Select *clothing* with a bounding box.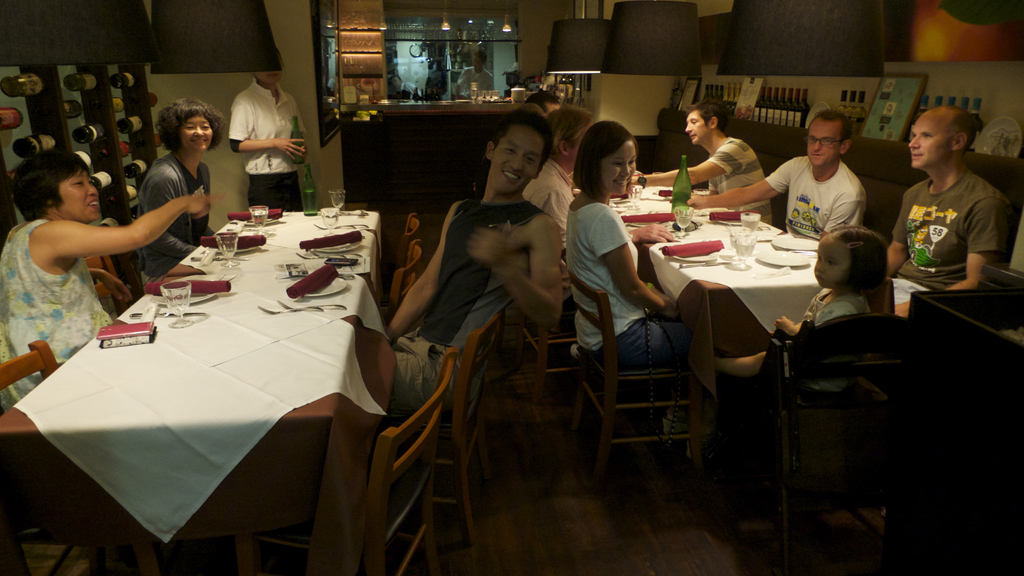
Rect(575, 202, 691, 371).
